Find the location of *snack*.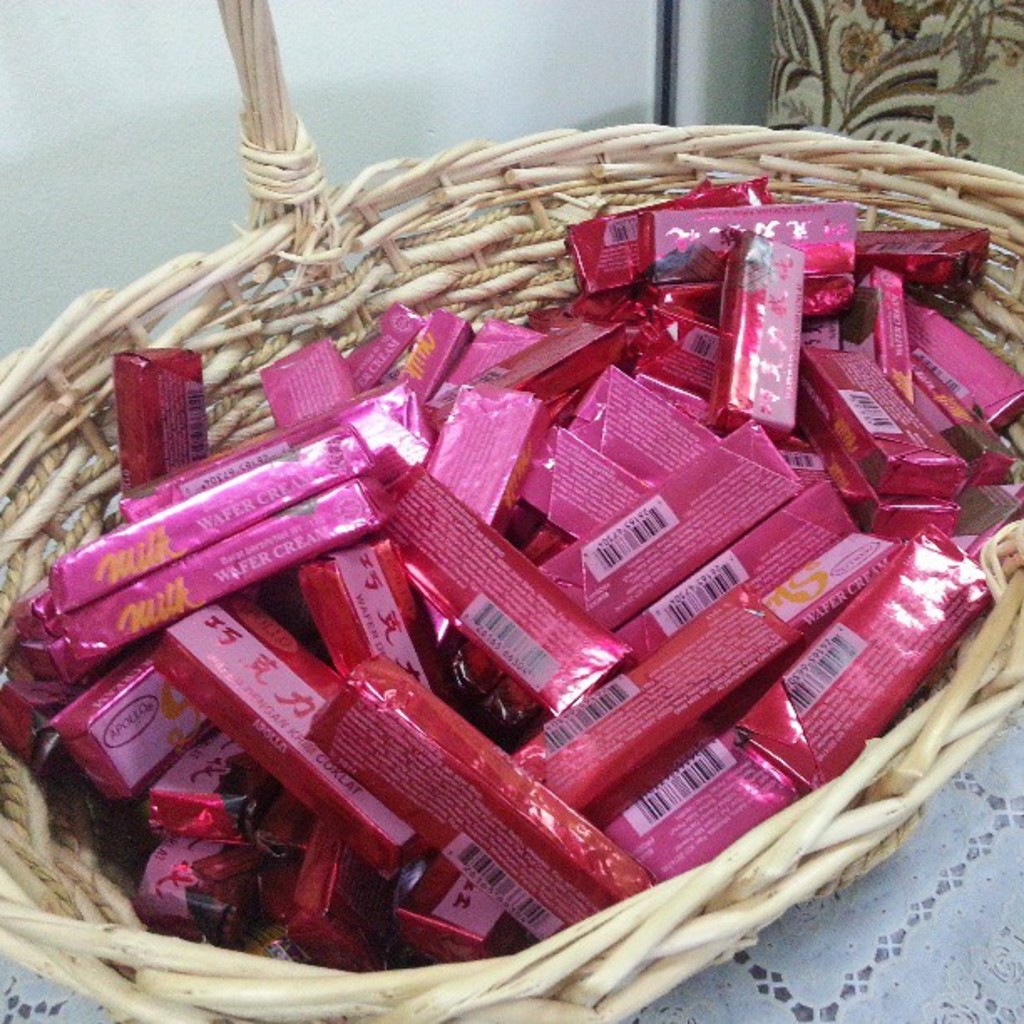
Location: crop(0, 196, 1022, 957).
